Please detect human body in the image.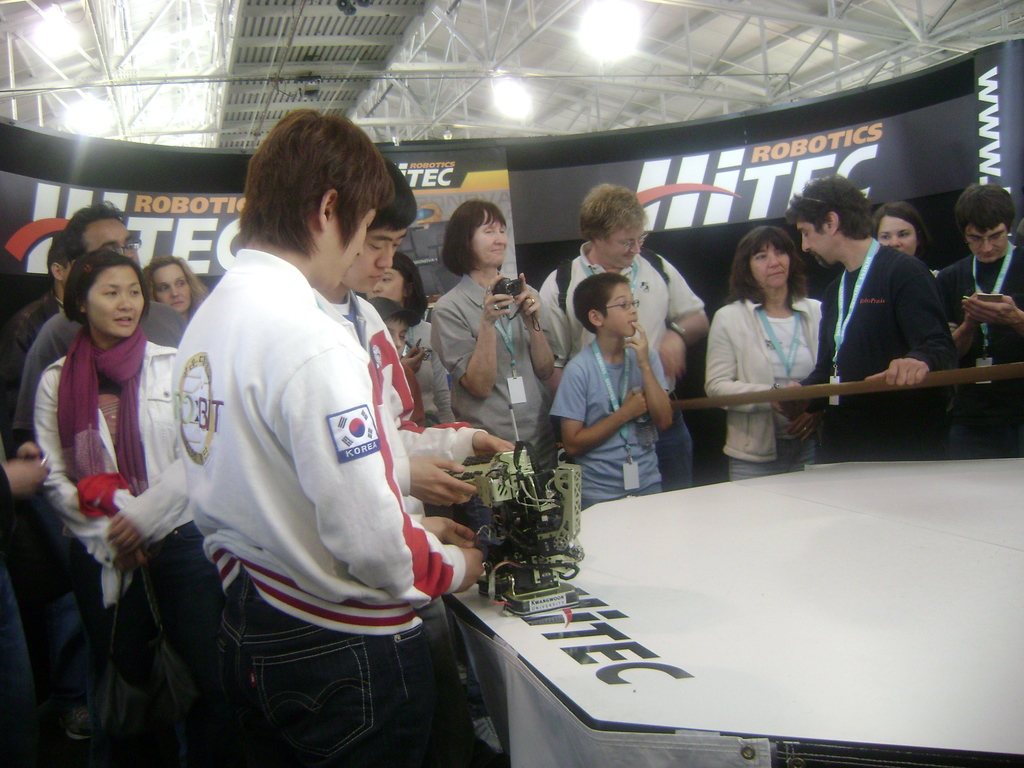
x1=773 y1=172 x2=966 y2=468.
